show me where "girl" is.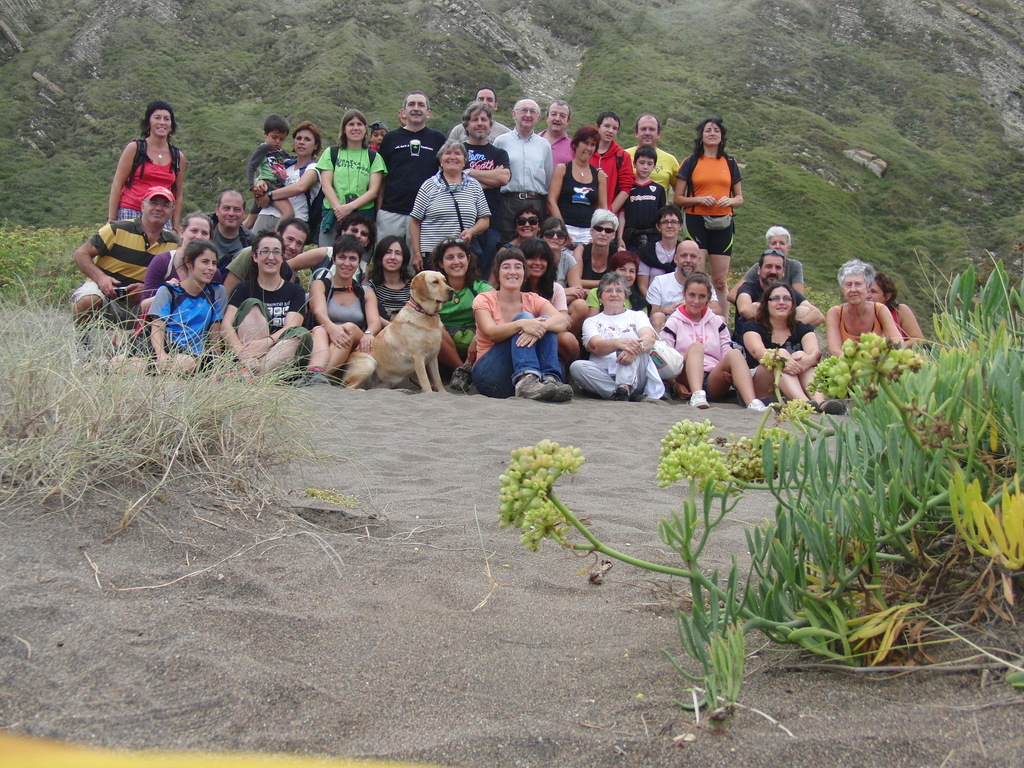
"girl" is at (x1=134, y1=212, x2=212, y2=309).
